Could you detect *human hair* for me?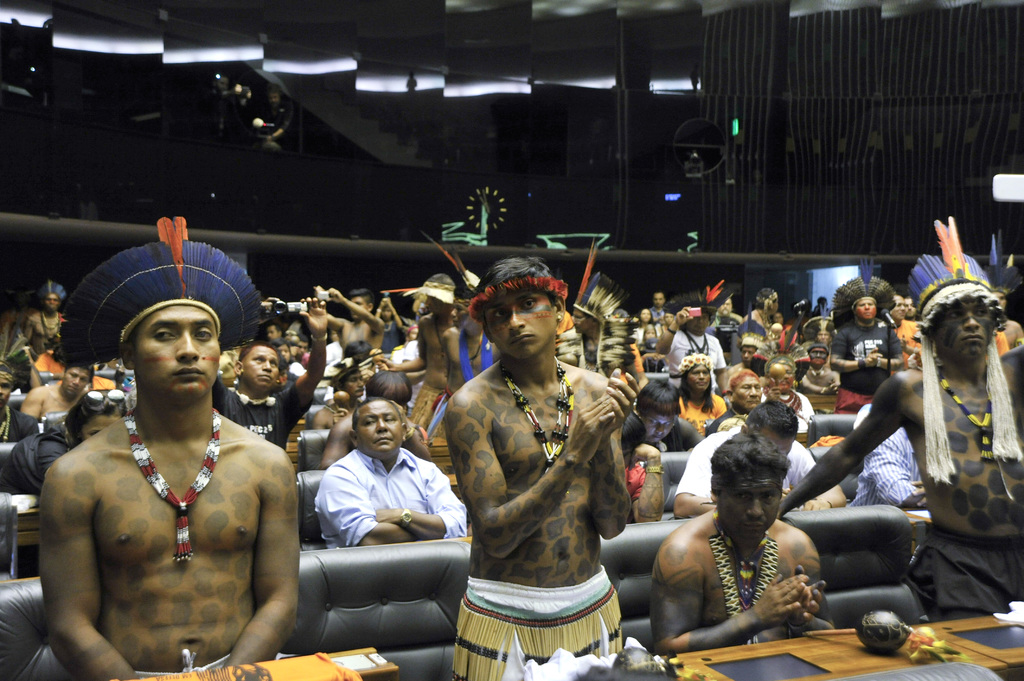
Detection result: BBox(745, 400, 799, 440).
